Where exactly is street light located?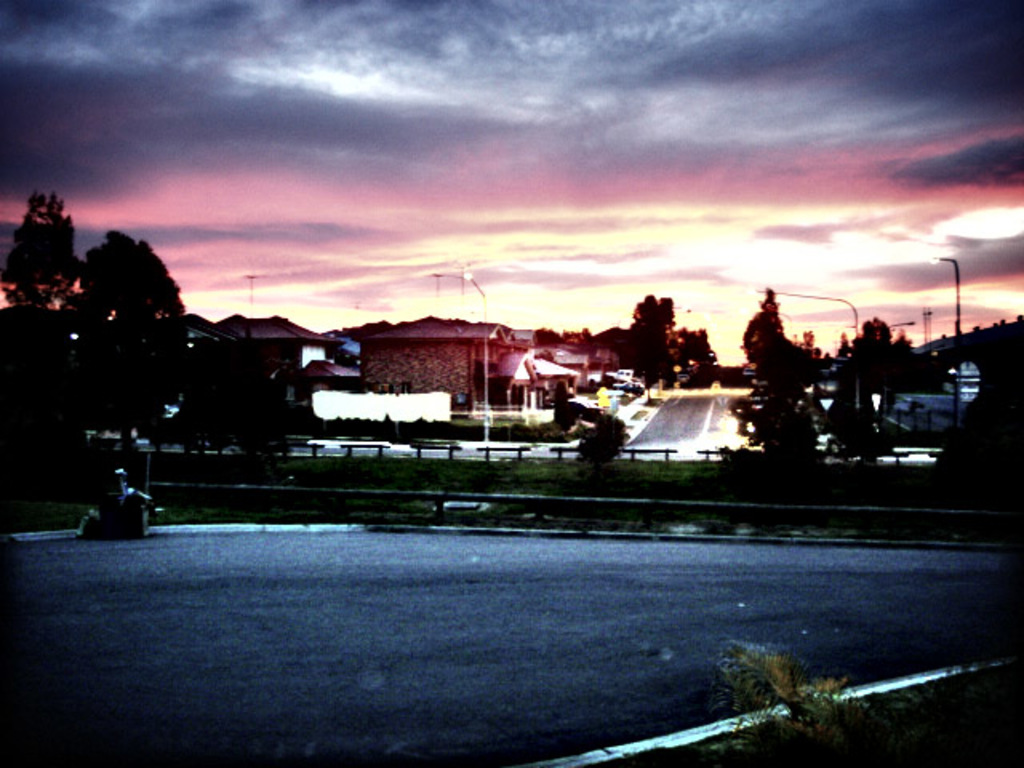
Its bounding box is [755, 286, 867, 403].
